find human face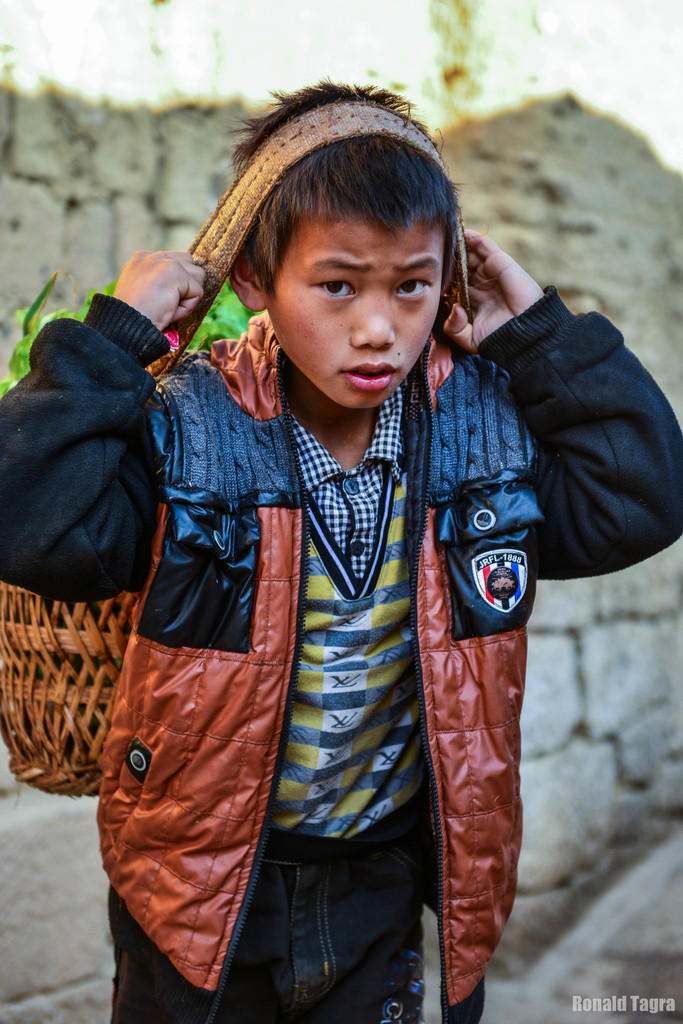
260, 218, 442, 406
